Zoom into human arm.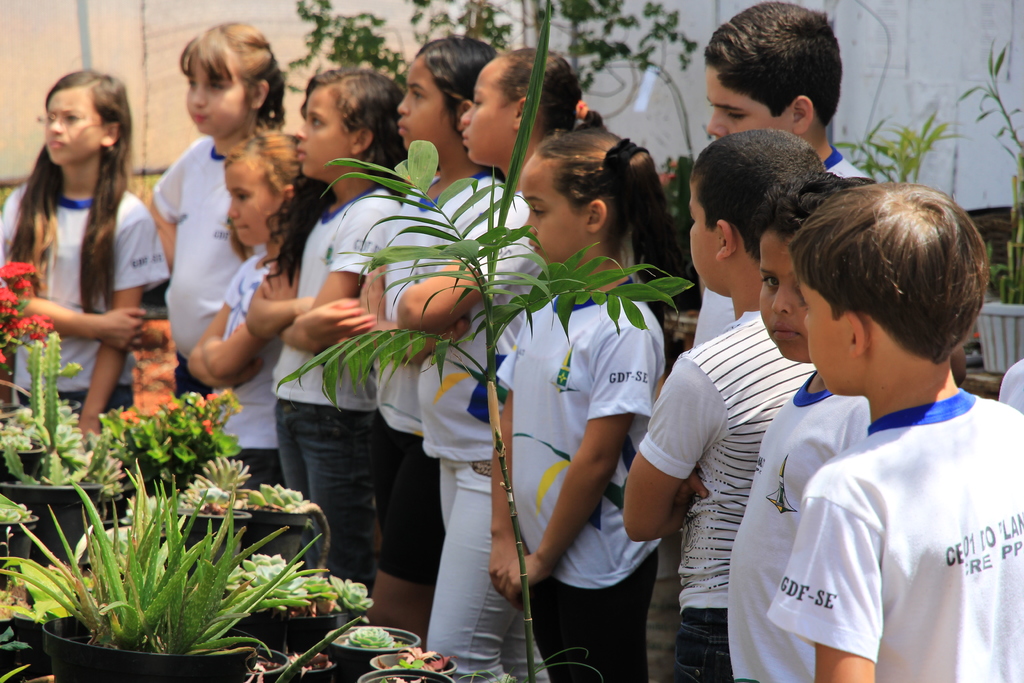
Zoom target: {"x1": 220, "y1": 226, "x2": 321, "y2": 331}.
